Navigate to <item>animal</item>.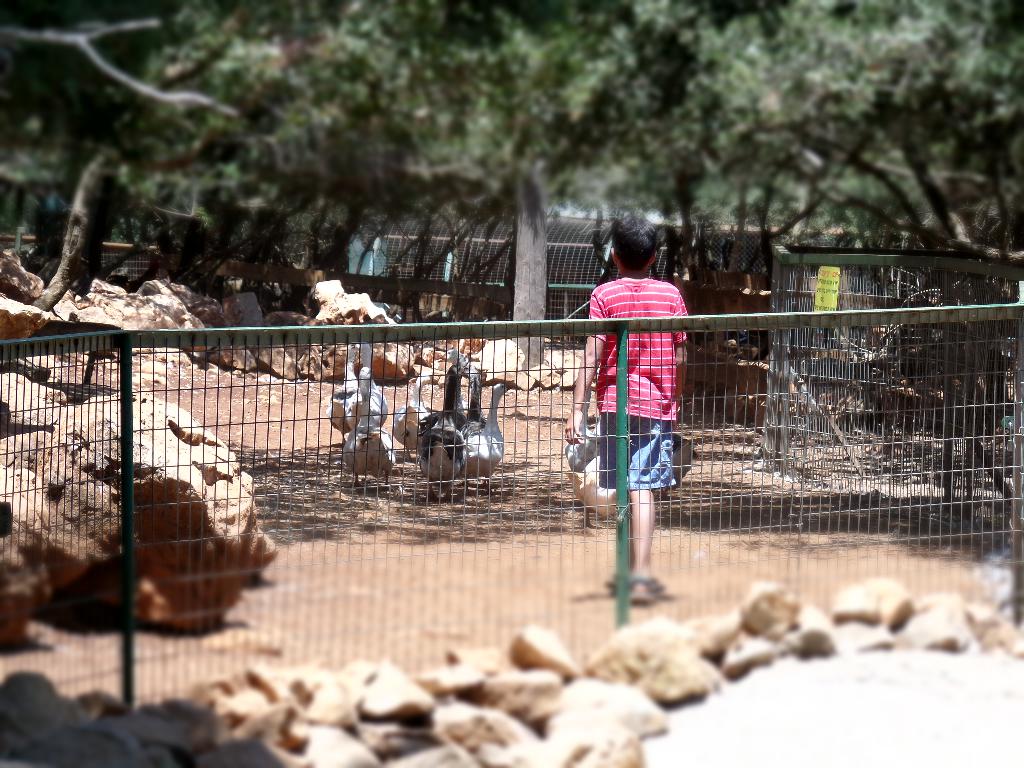
Navigation target: 326 344 361 449.
